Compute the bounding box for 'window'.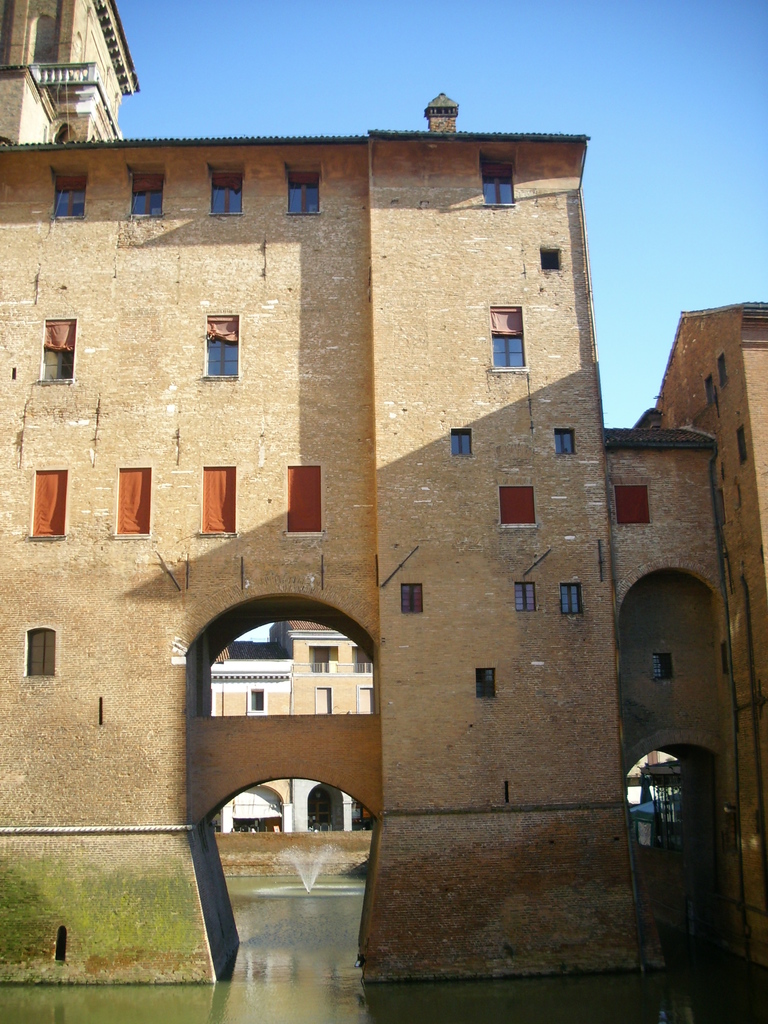
crop(31, 465, 65, 545).
